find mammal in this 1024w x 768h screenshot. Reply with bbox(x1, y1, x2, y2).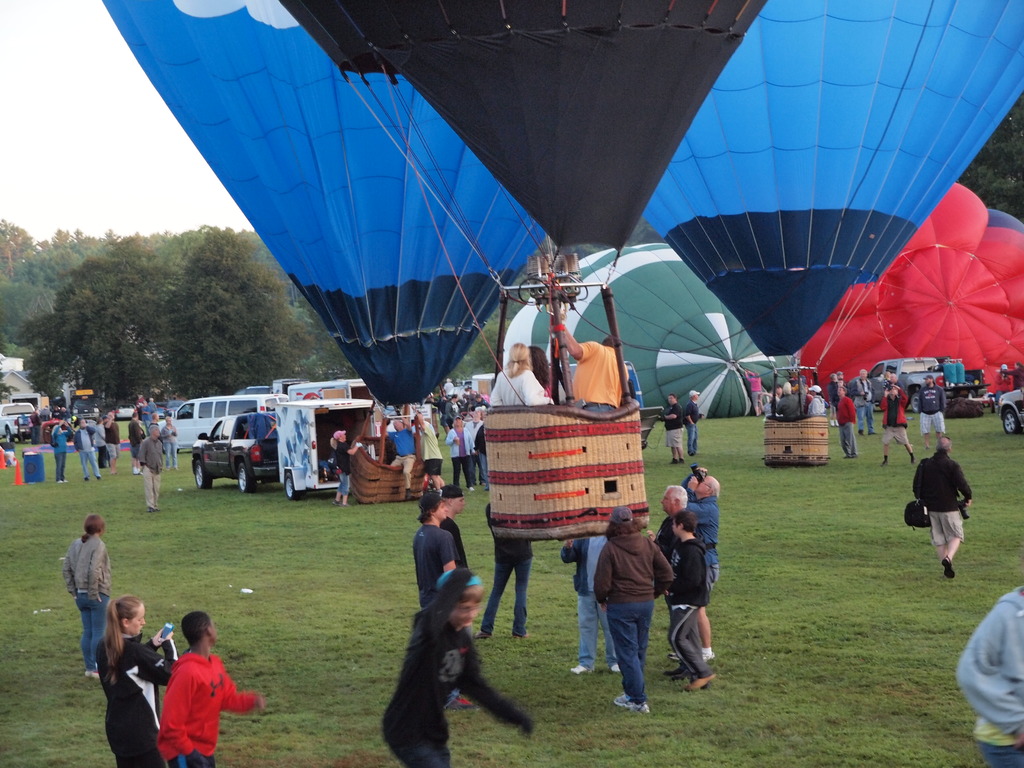
bbox(383, 404, 418, 497).
